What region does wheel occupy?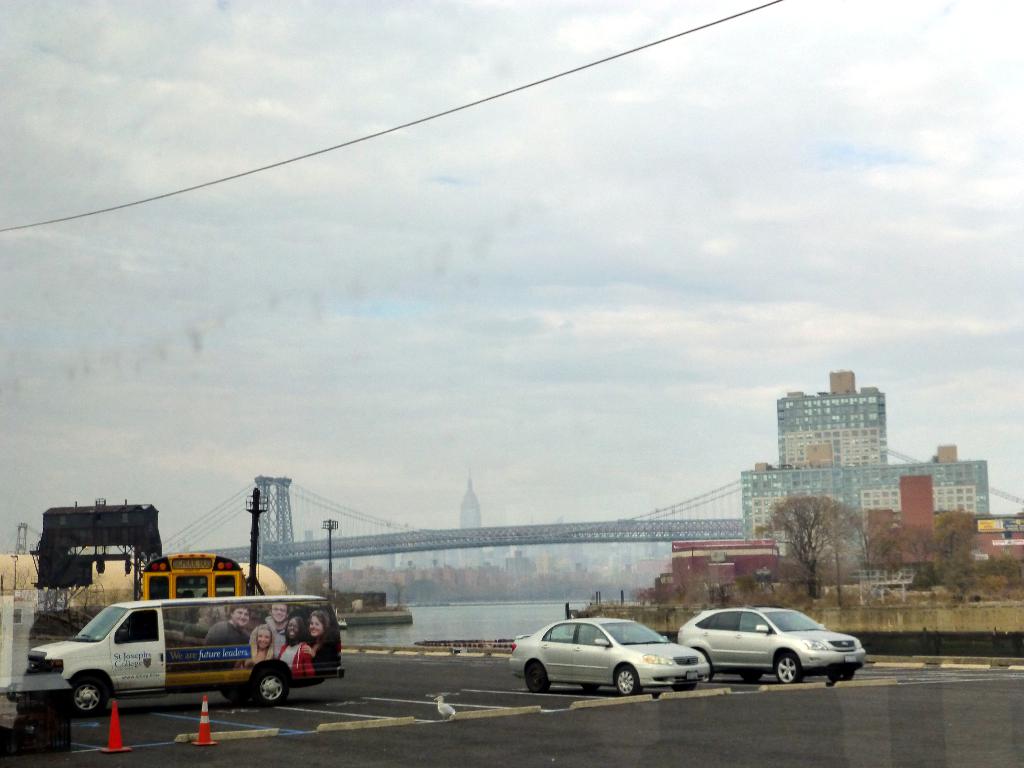
l=68, t=671, r=107, b=716.
